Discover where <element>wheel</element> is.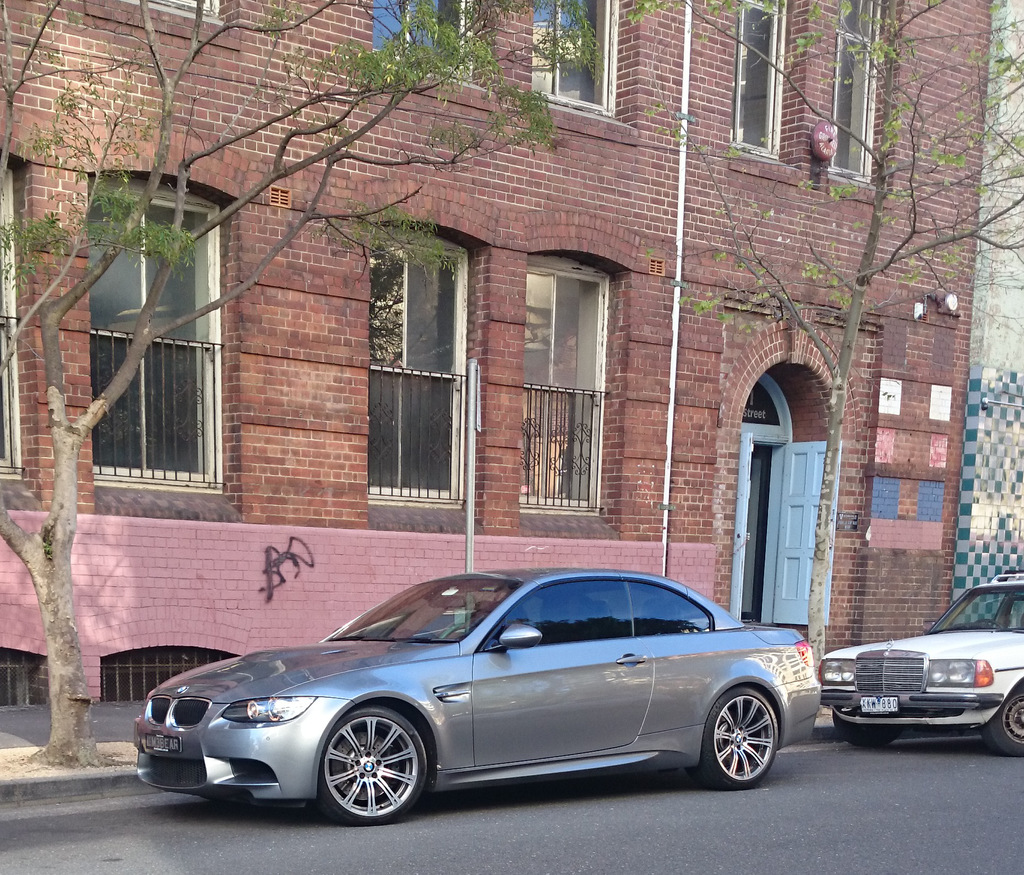
Discovered at l=981, t=684, r=1023, b=753.
